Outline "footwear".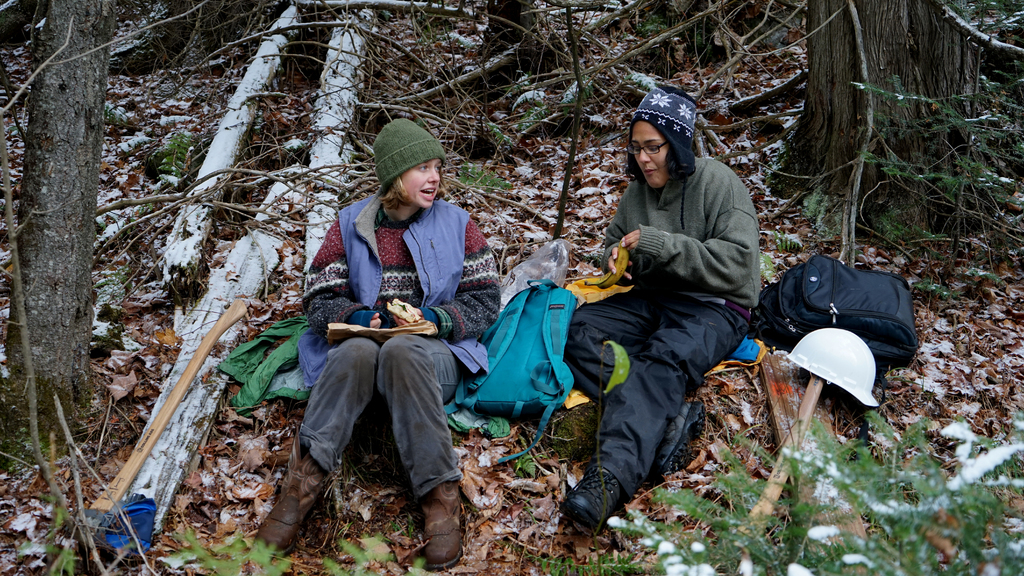
Outline: (411, 483, 458, 575).
